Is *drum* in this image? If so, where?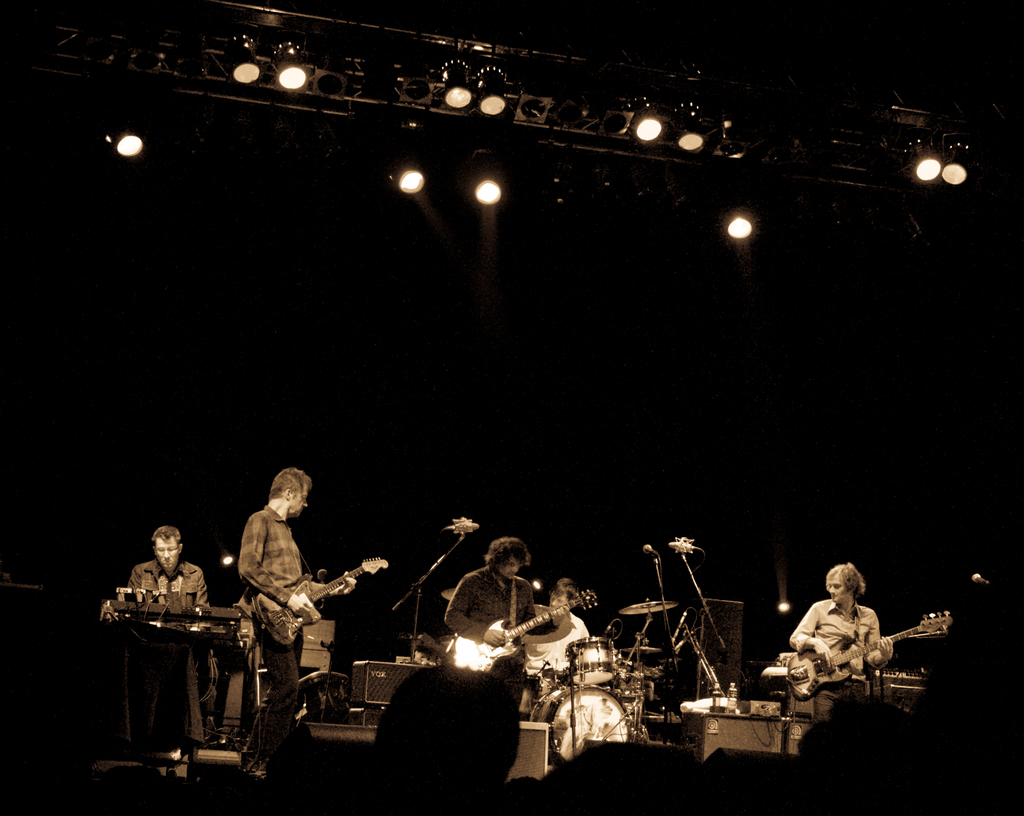
Yes, at 609 673 646 702.
